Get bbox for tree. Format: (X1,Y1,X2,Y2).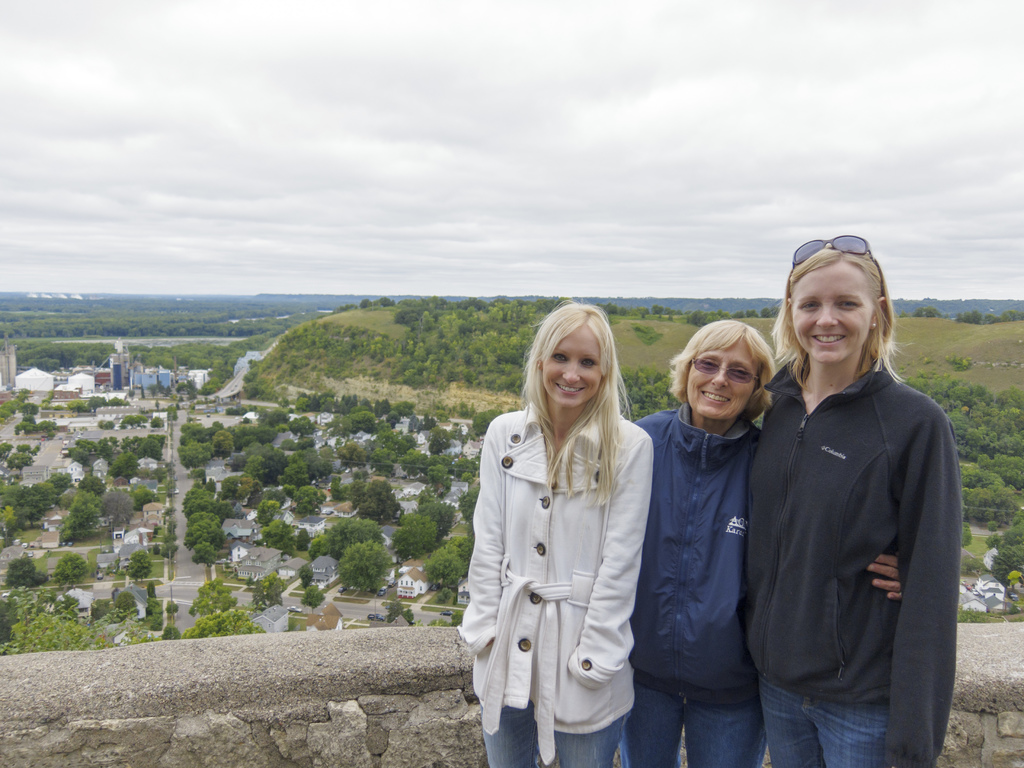
(186,573,262,641).
